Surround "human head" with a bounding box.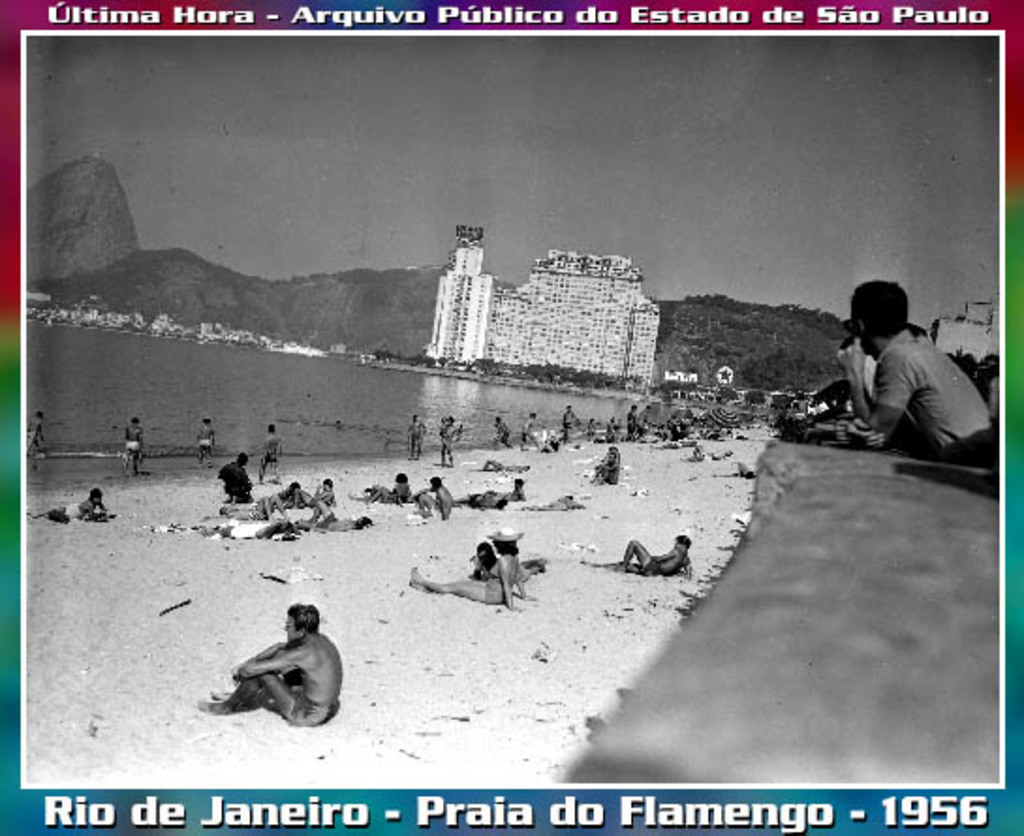
pyautogui.locateOnScreen(485, 520, 517, 558).
